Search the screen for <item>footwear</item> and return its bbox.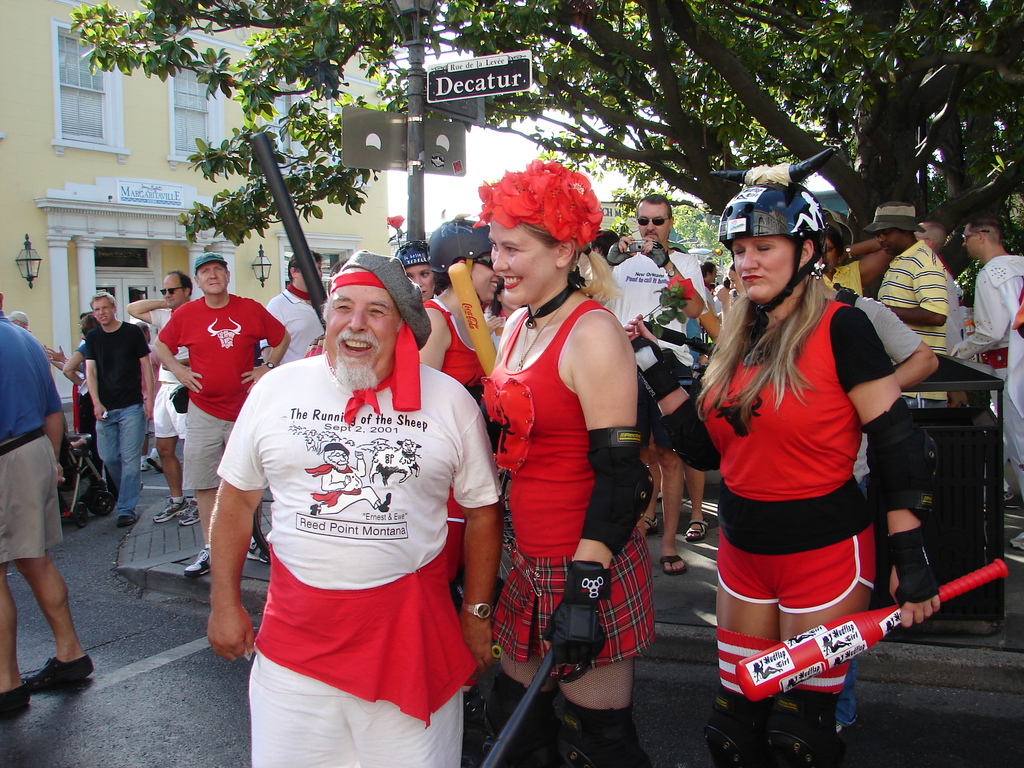
Found: [1009,526,1023,550].
